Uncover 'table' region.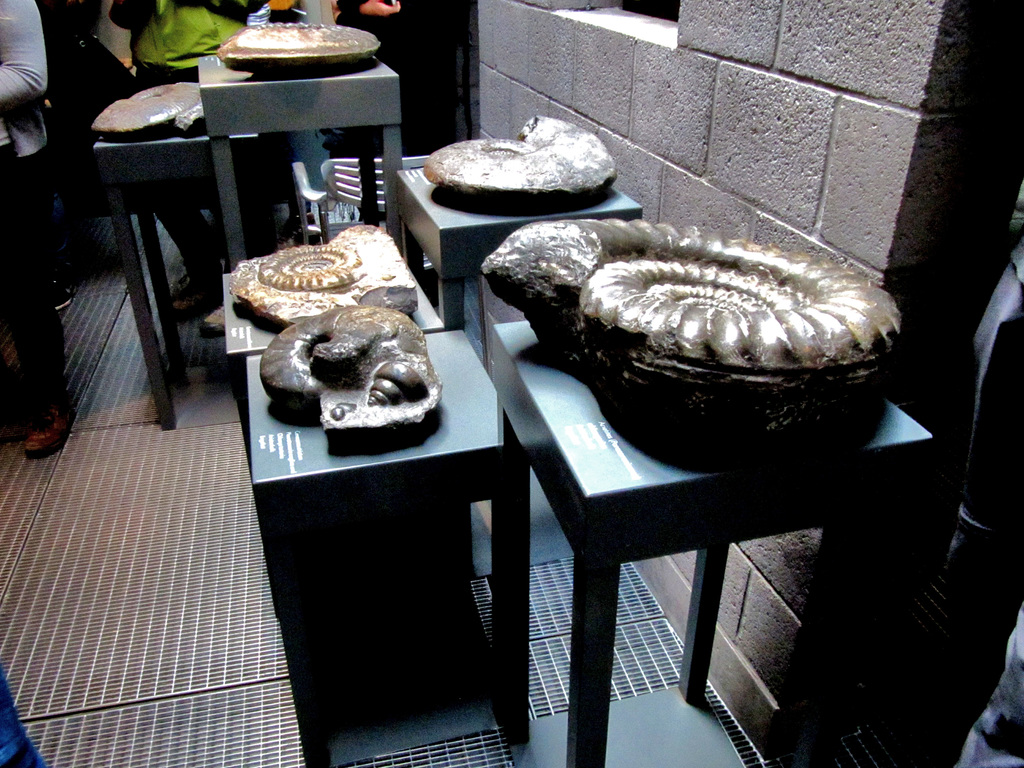
Uncovered: [x1=488, y1=315, x2=922, y2=767].
